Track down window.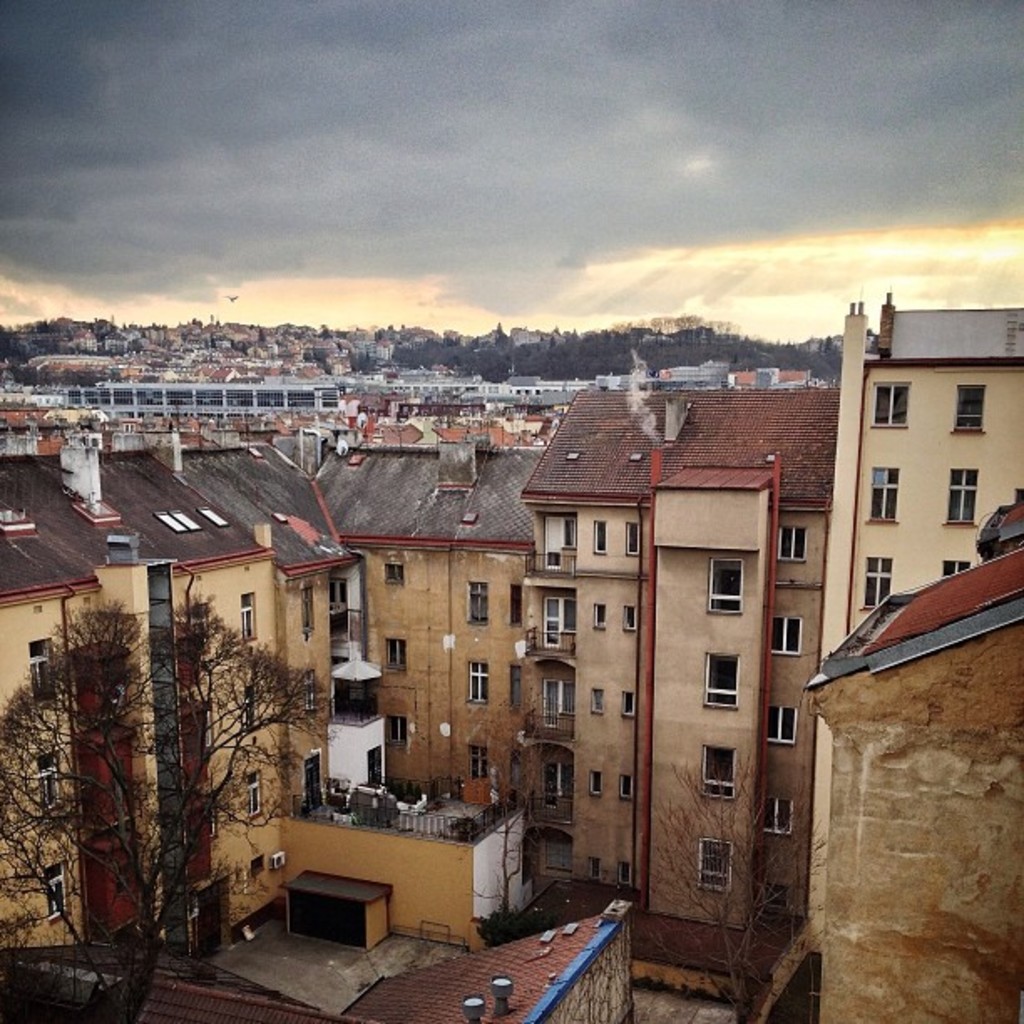
Tracked to left=236, top=770, right=273, bottom=818.
